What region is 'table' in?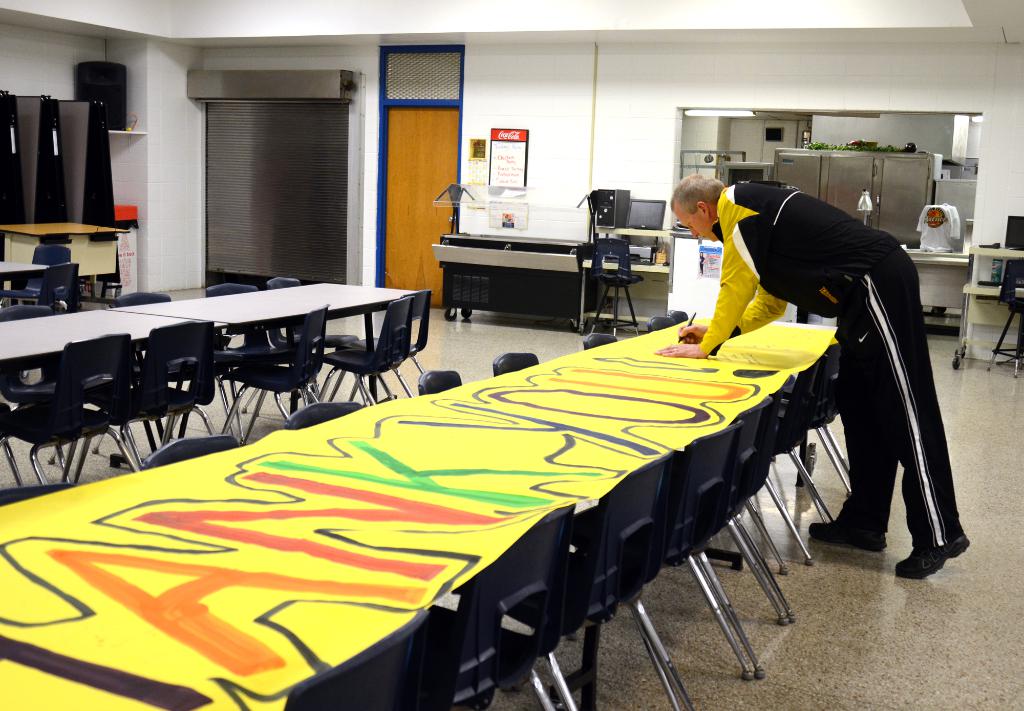
{"x1": 89, "y1": 287, "x2": 859, "y2": 702}.
